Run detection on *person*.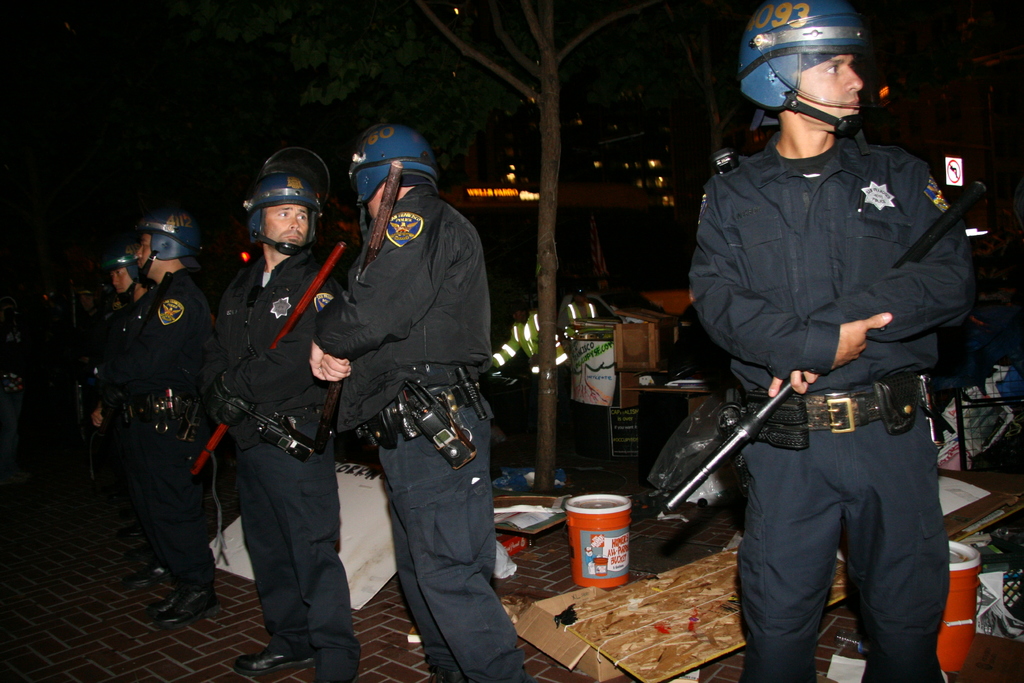
Result: crop(81, 245, 152, 575).
